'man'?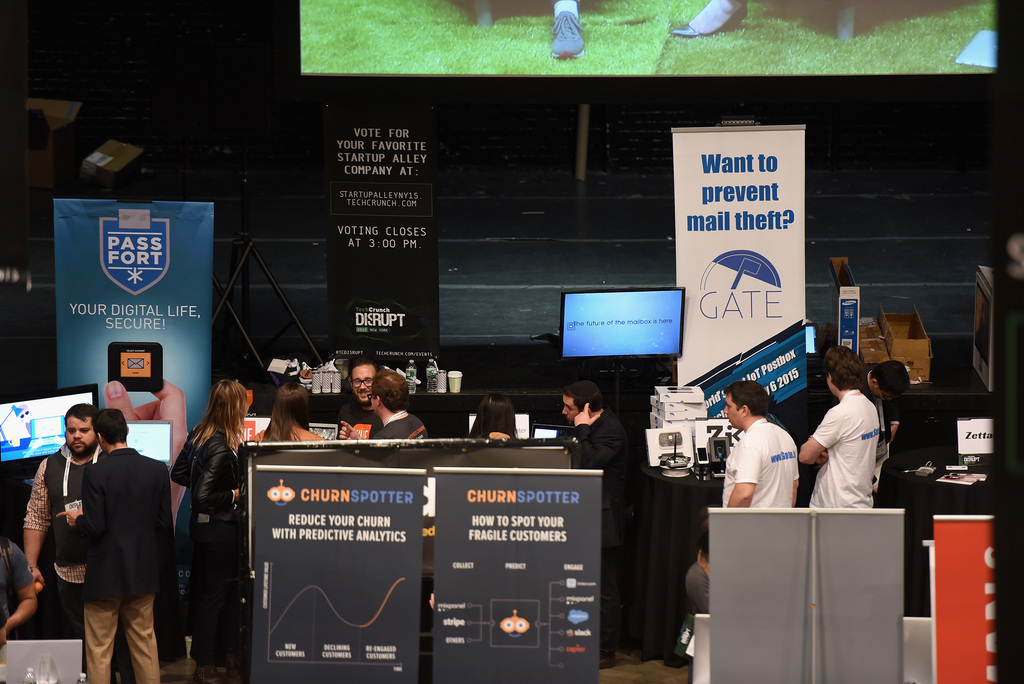
[339,354,385,442]
